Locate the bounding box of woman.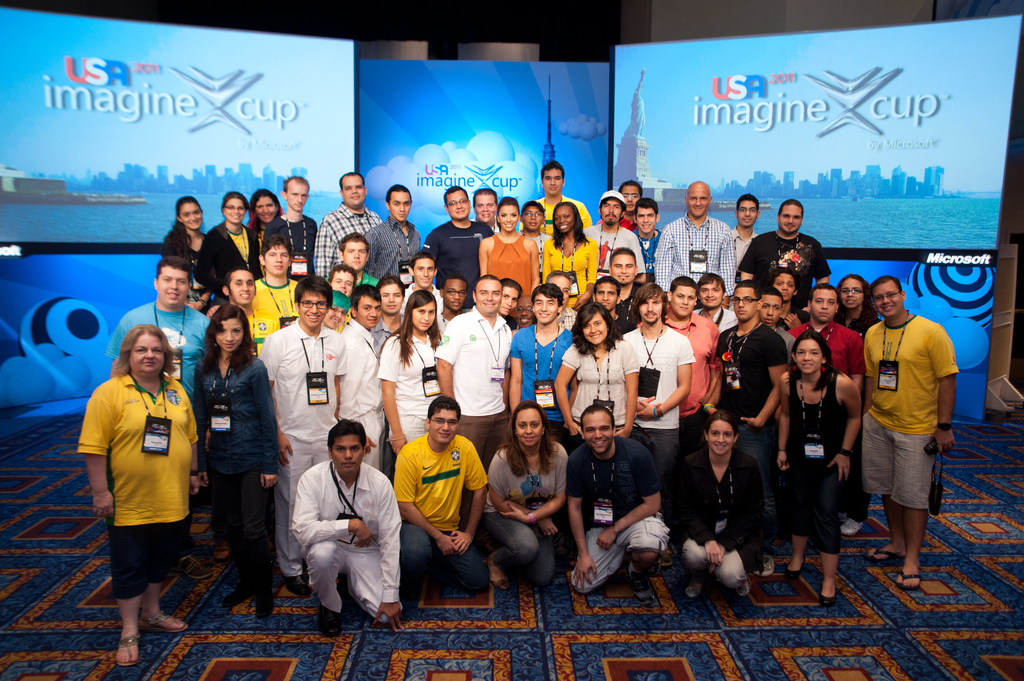
Bounding box: Rect(675, 412, 762, 599).
